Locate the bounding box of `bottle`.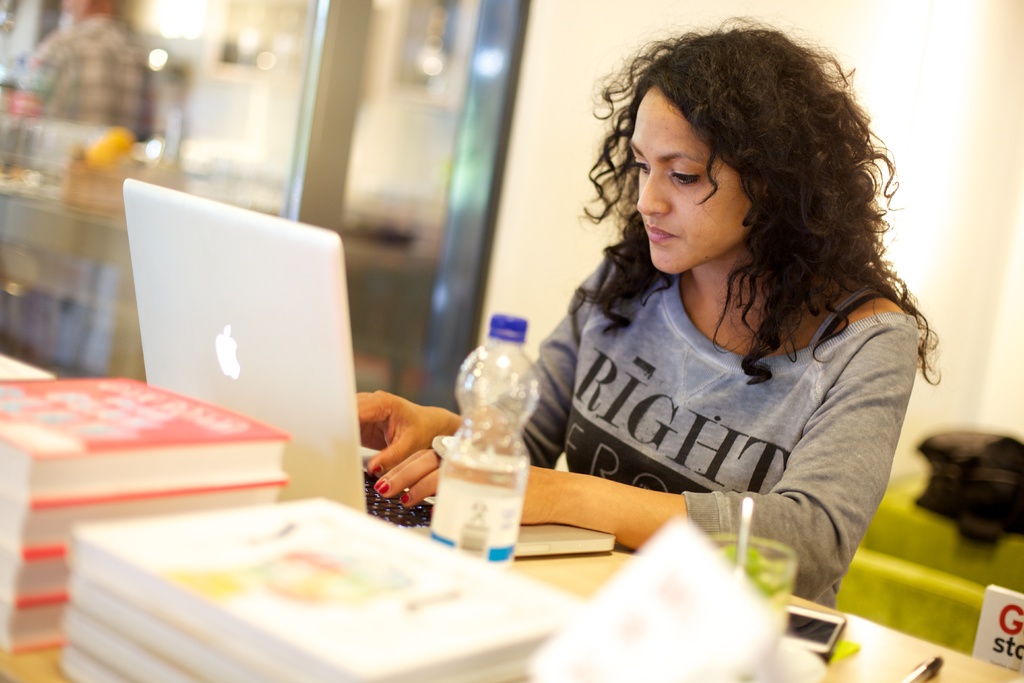
Bounding box: Rect(10, 54, 49, 169).
